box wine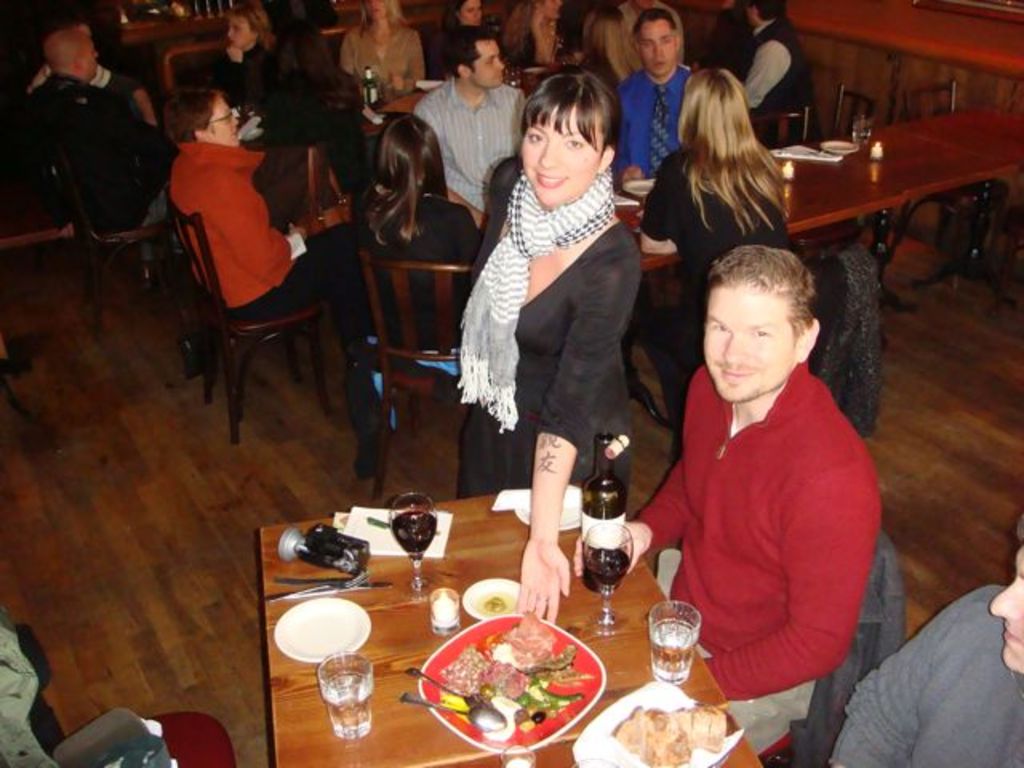
586 555 626 586
